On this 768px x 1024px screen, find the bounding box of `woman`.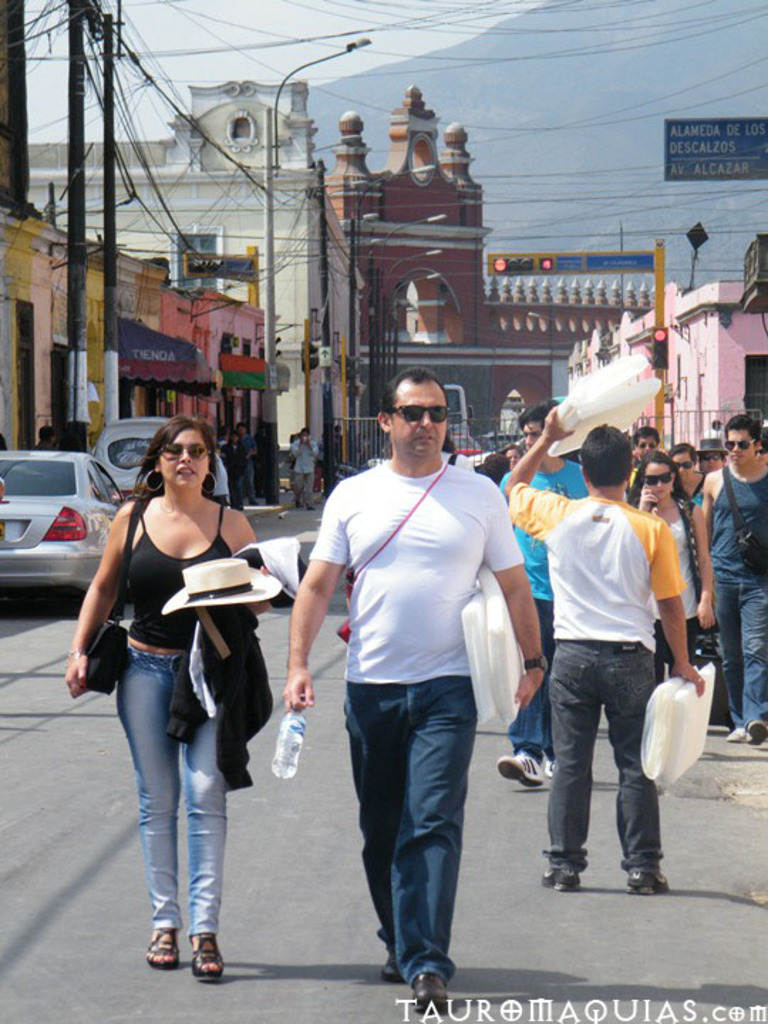
Bounding box: bbox=(607, 458, 703, 730).
